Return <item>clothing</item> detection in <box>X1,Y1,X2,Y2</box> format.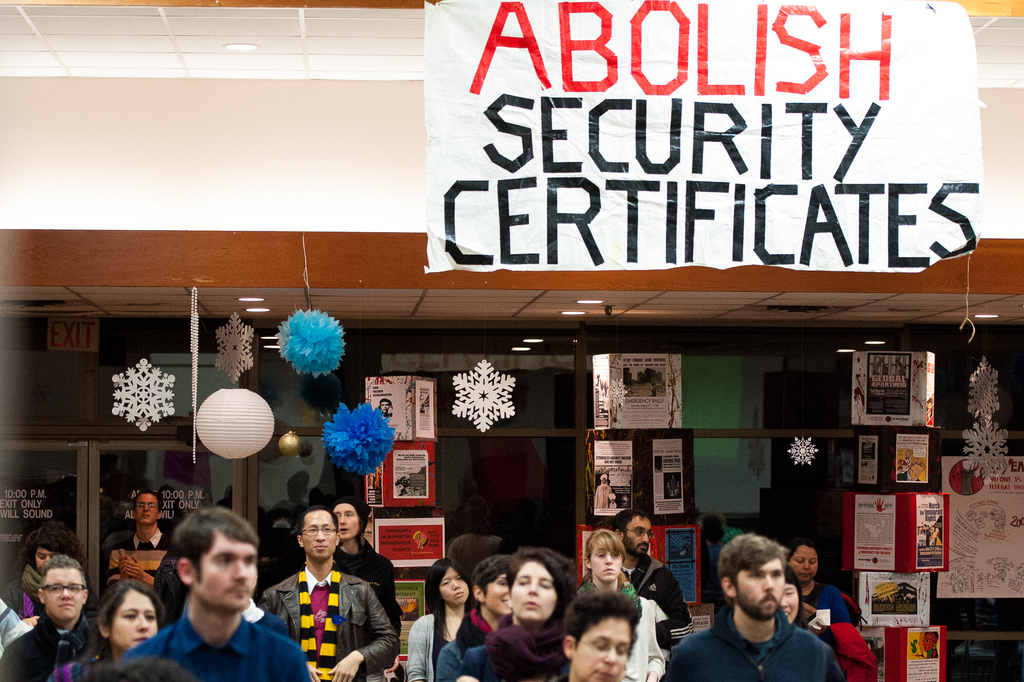
<box>47,653,122,681</box>.
